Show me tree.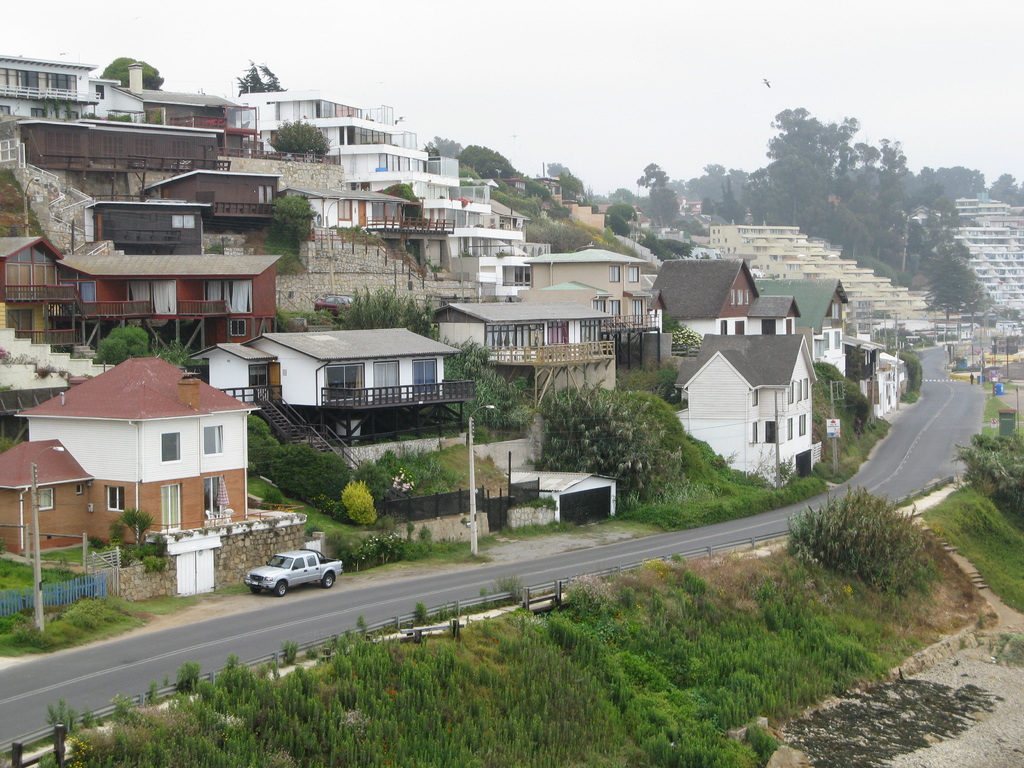
tree is here: pyautogui.locateOnScreen(234, 56, 287, 98).
